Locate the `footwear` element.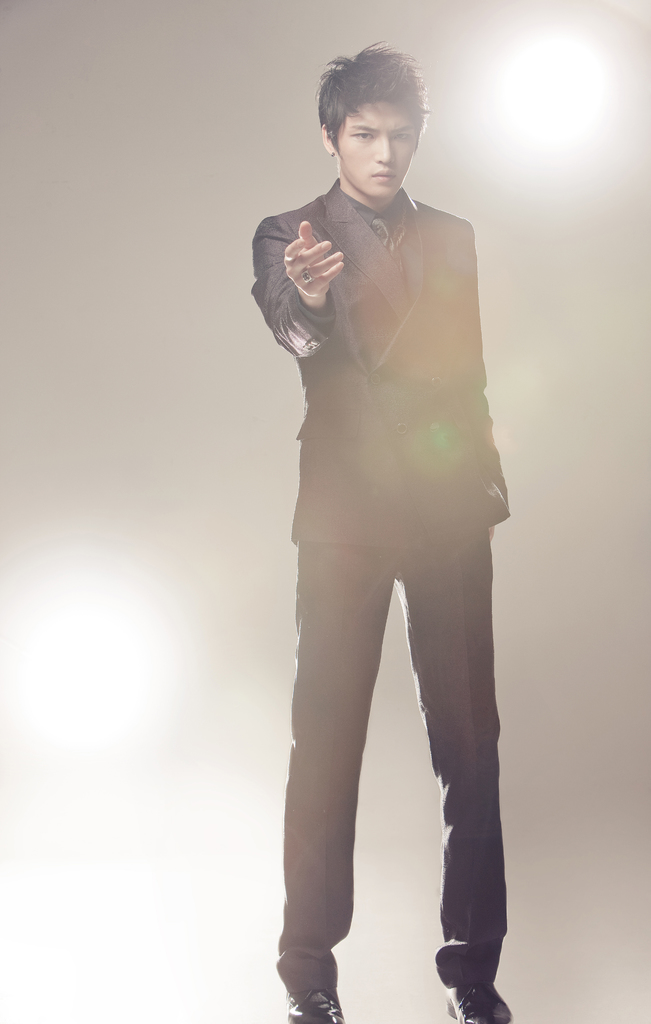
Element bbox: x1=442 y1=984 x2=510 y2=1023.
